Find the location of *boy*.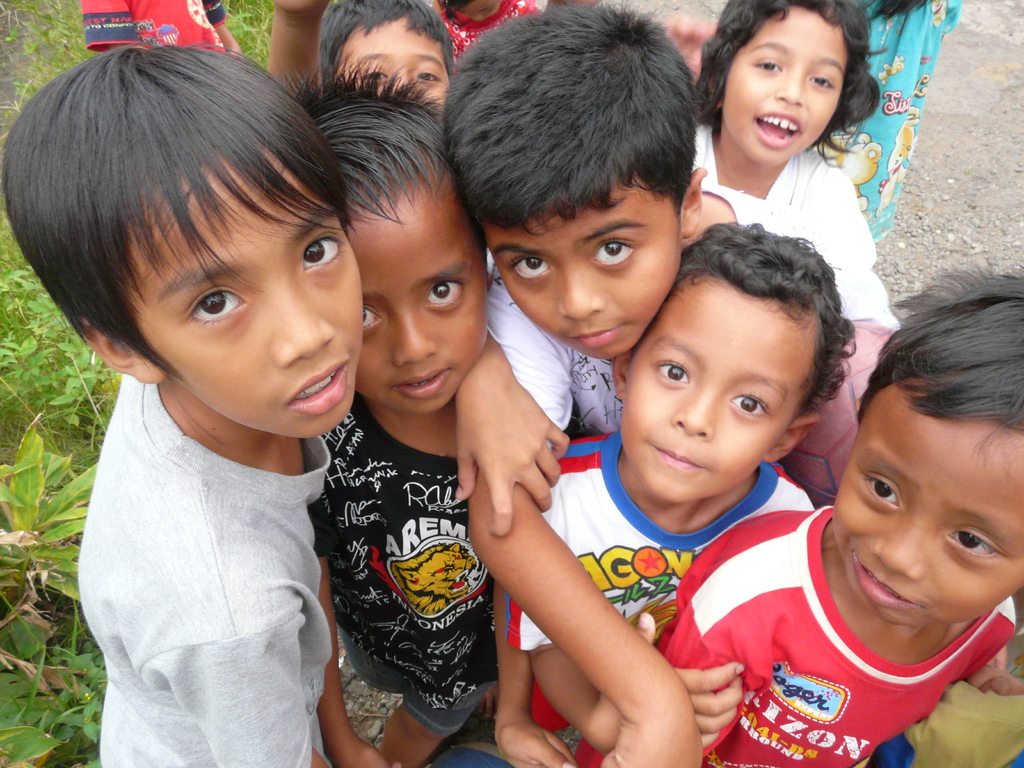
Location: rect(438, 0, 811, 767).
